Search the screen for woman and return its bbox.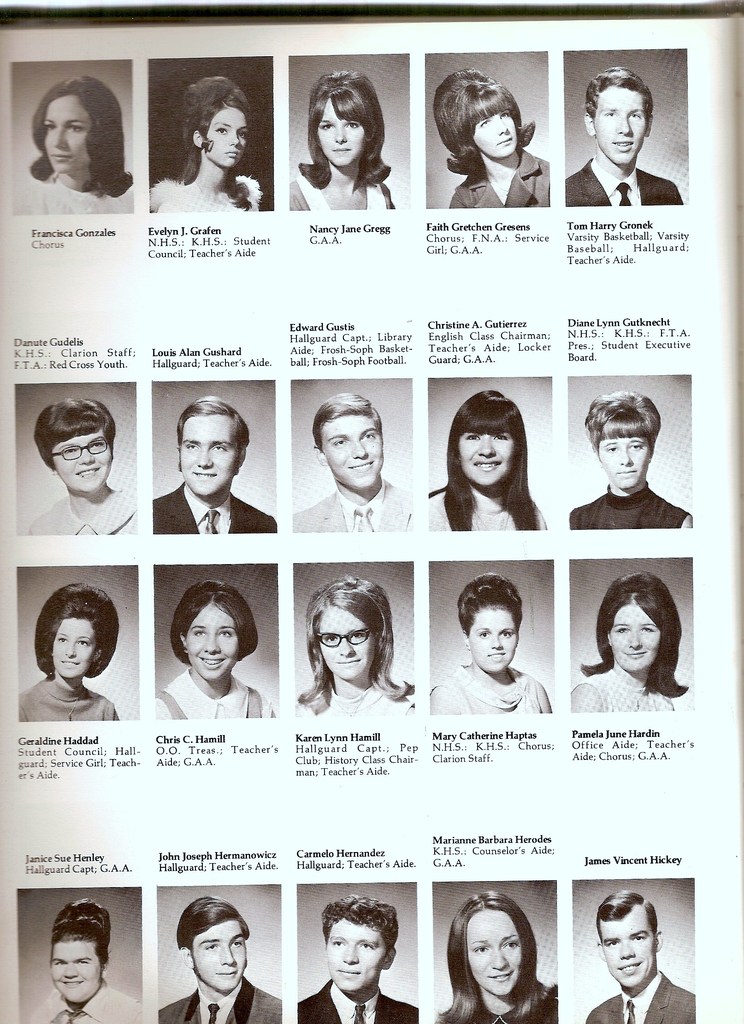
Found: l=149, t=76, r=263, b=212.
